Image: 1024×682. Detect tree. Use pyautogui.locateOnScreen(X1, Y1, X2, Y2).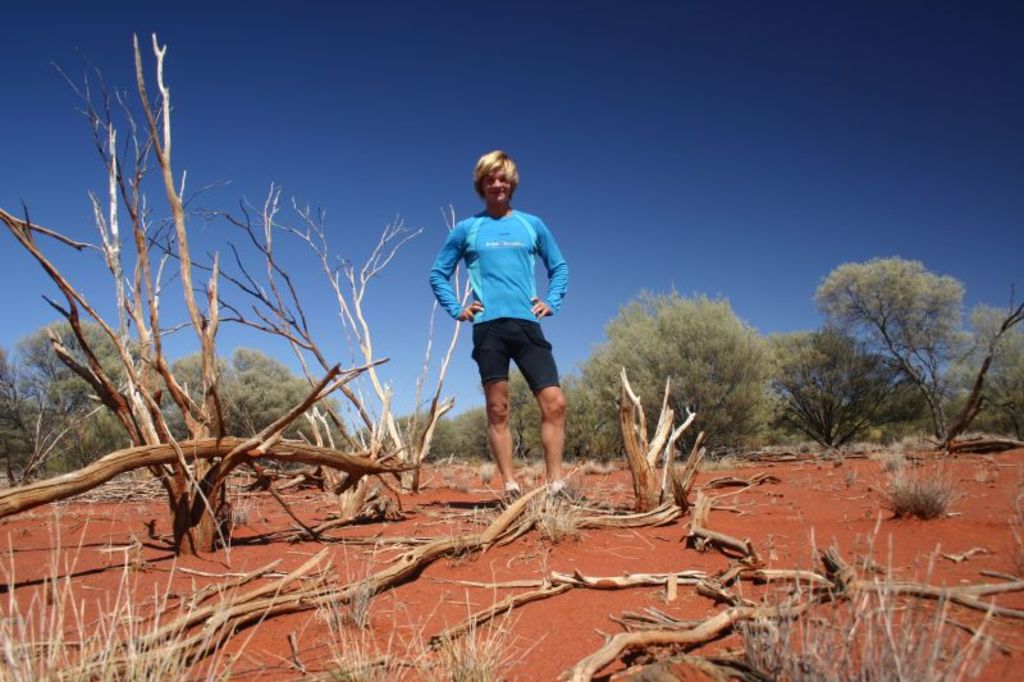
pyautogui.locateOnScreen(772, 315, 877, 438).
